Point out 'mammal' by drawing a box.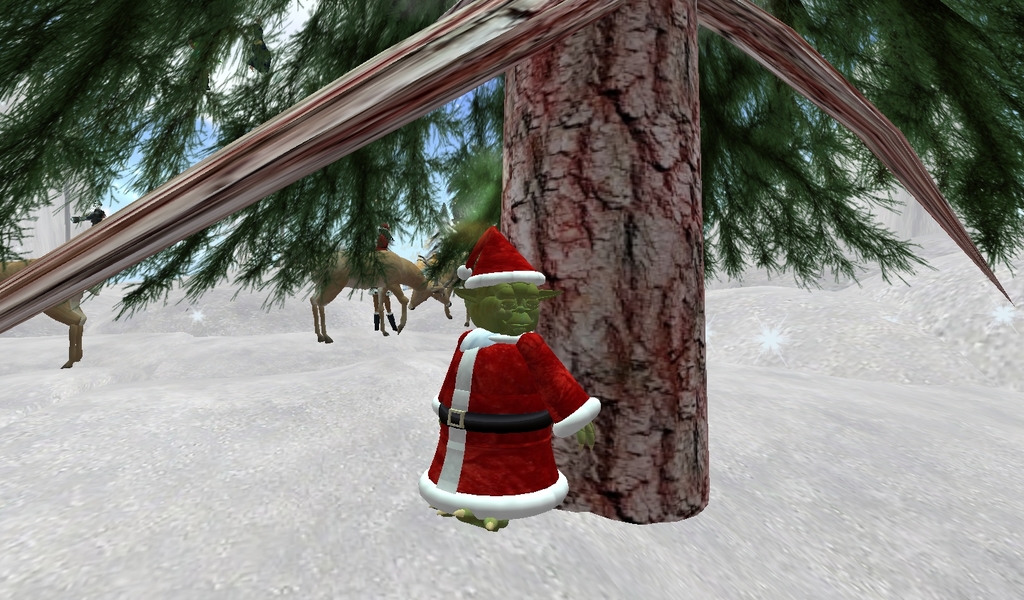
[410, 222, 609, 533].
